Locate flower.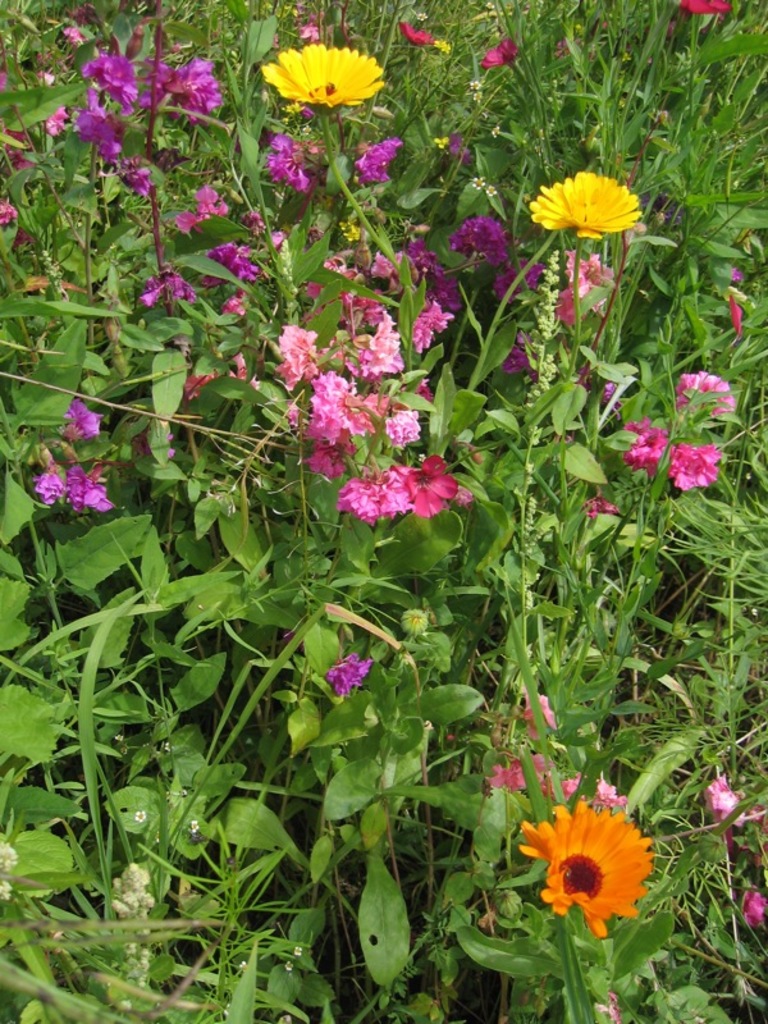
Bounding box: locate(703, 776, 745, 829).
